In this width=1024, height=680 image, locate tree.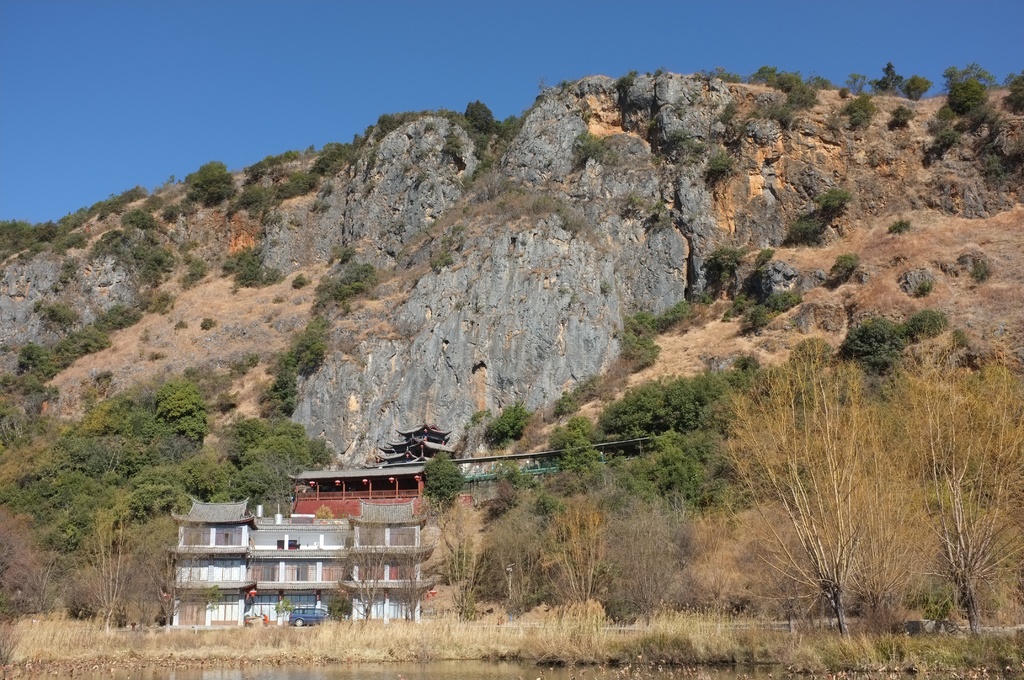
Bounding box: (711, 457, 742, 478).
